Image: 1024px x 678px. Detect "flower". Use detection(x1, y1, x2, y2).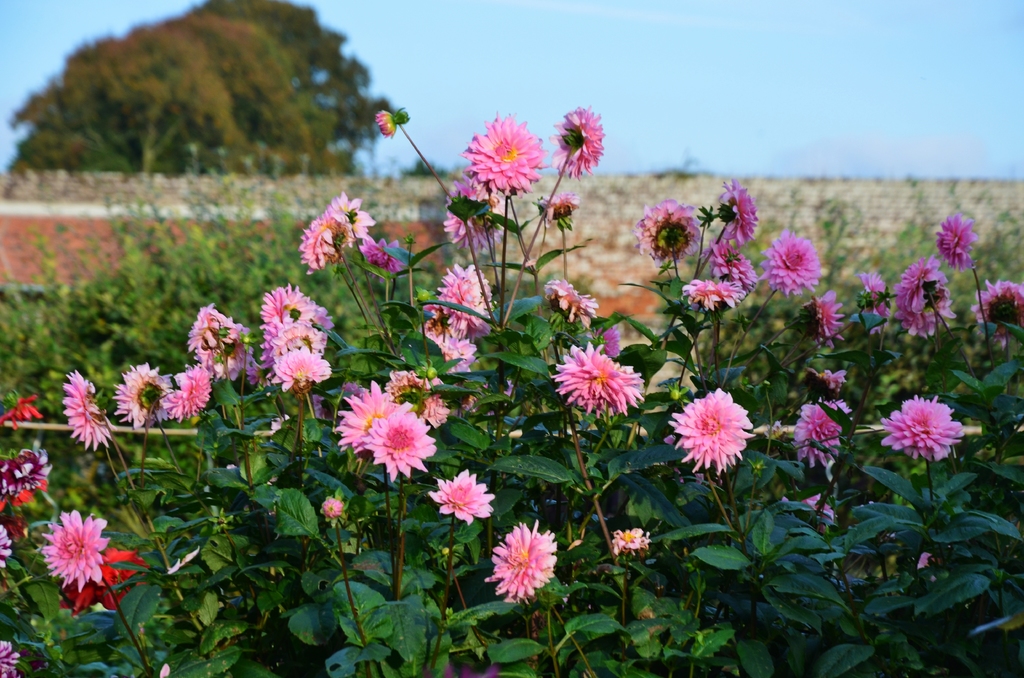
detection(392, 361, 454, 426).
